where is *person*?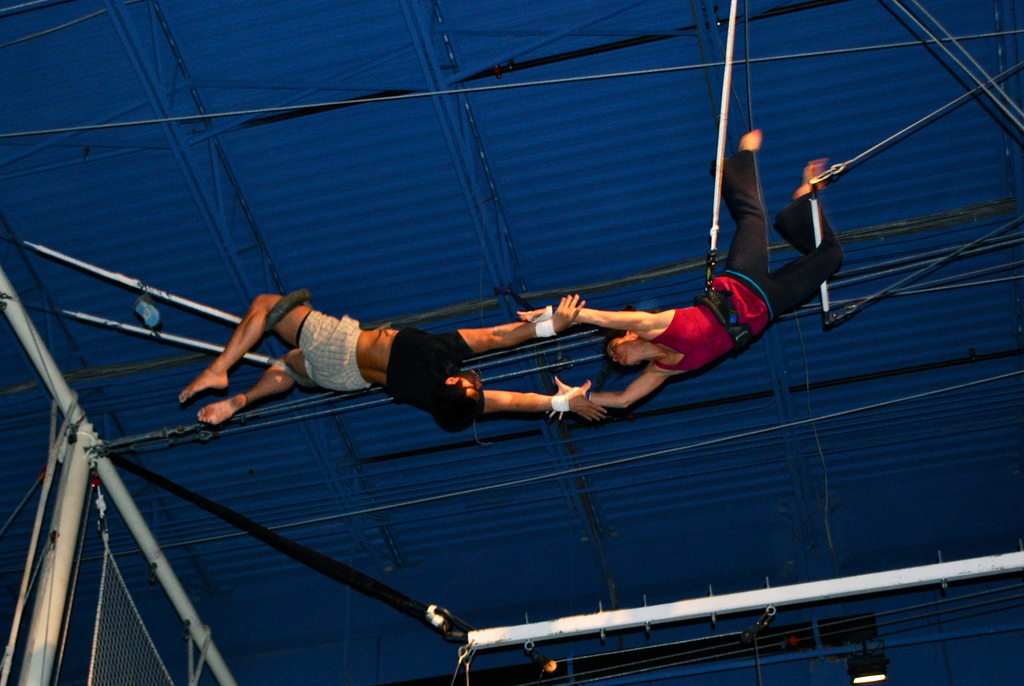
176, 292, 612, 430.
